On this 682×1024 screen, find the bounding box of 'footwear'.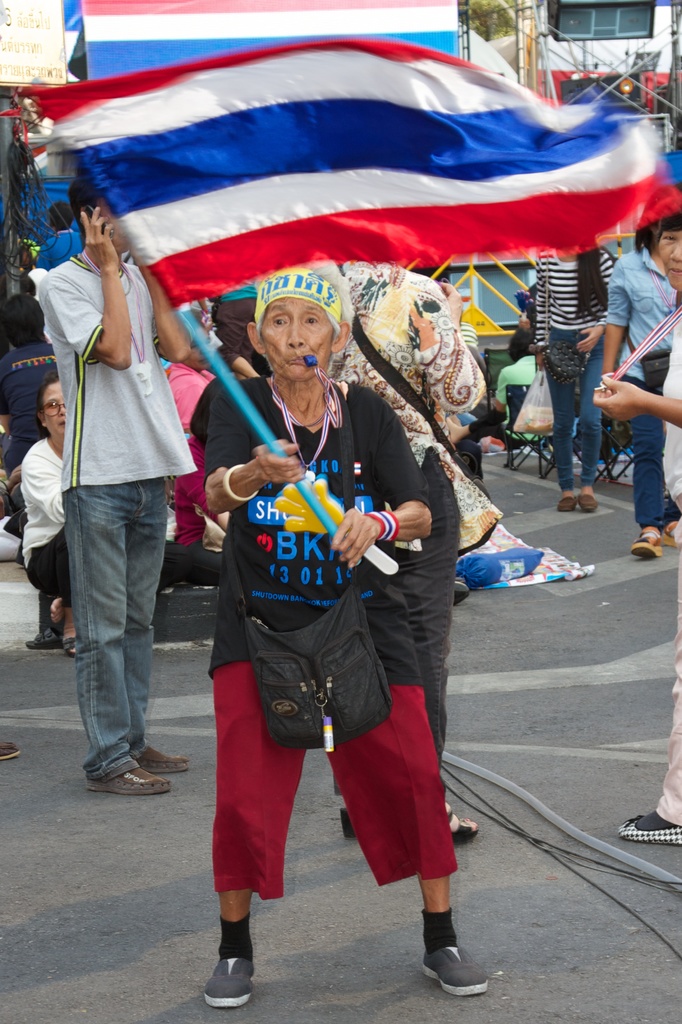
Bounding box: {"left": 0, "top": 742, "right": 22, "bottom": 763}.
